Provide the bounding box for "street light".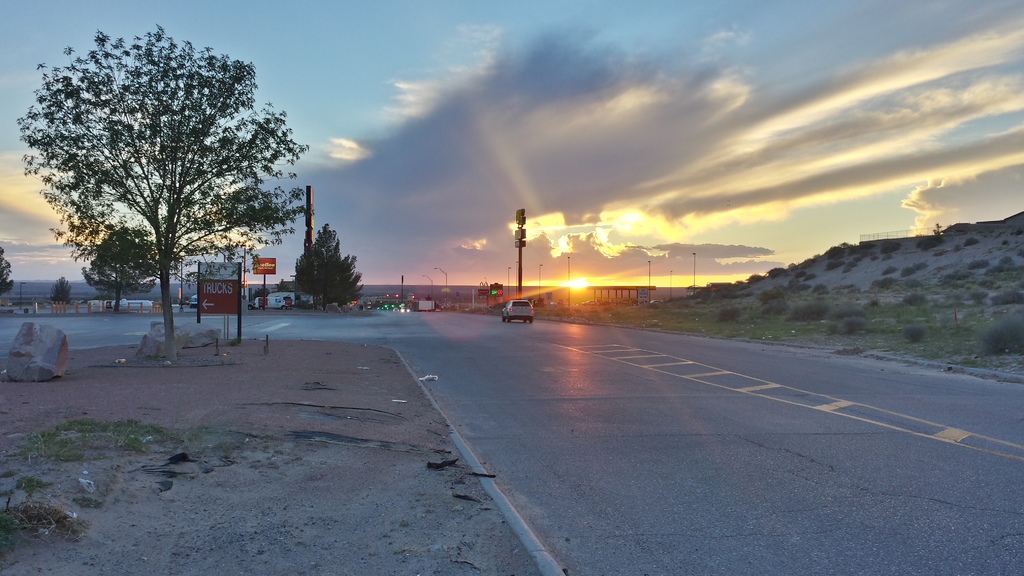
crop(692, 253, 697, 297).
